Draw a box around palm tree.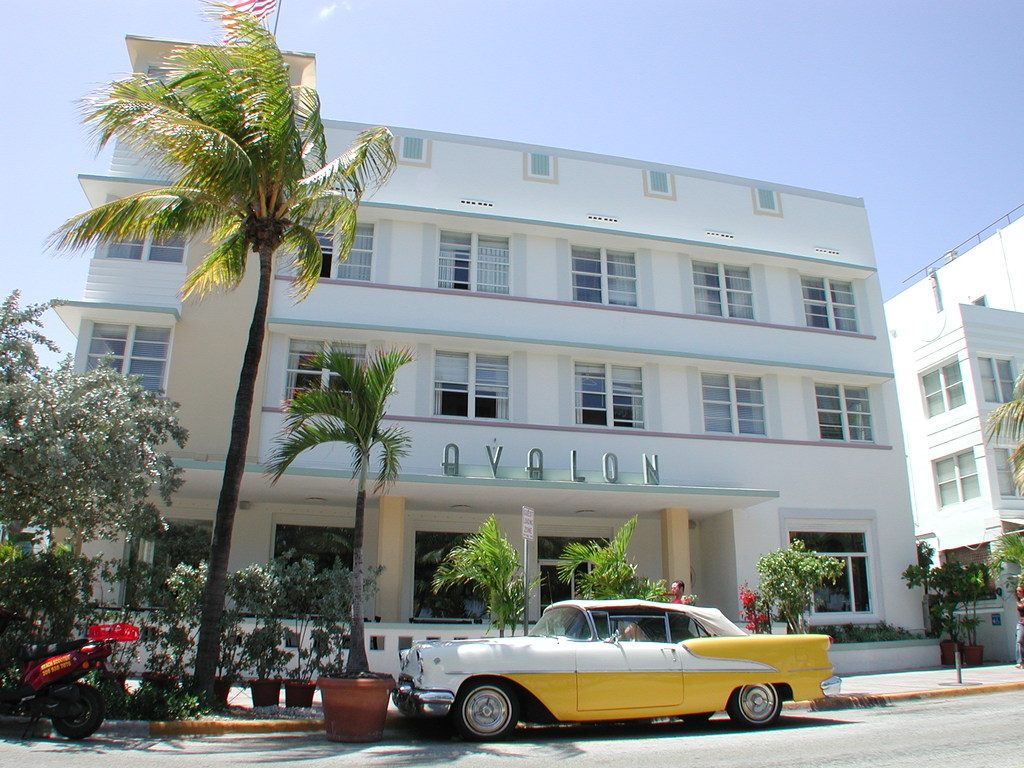
[285, 359, 404, 639].
